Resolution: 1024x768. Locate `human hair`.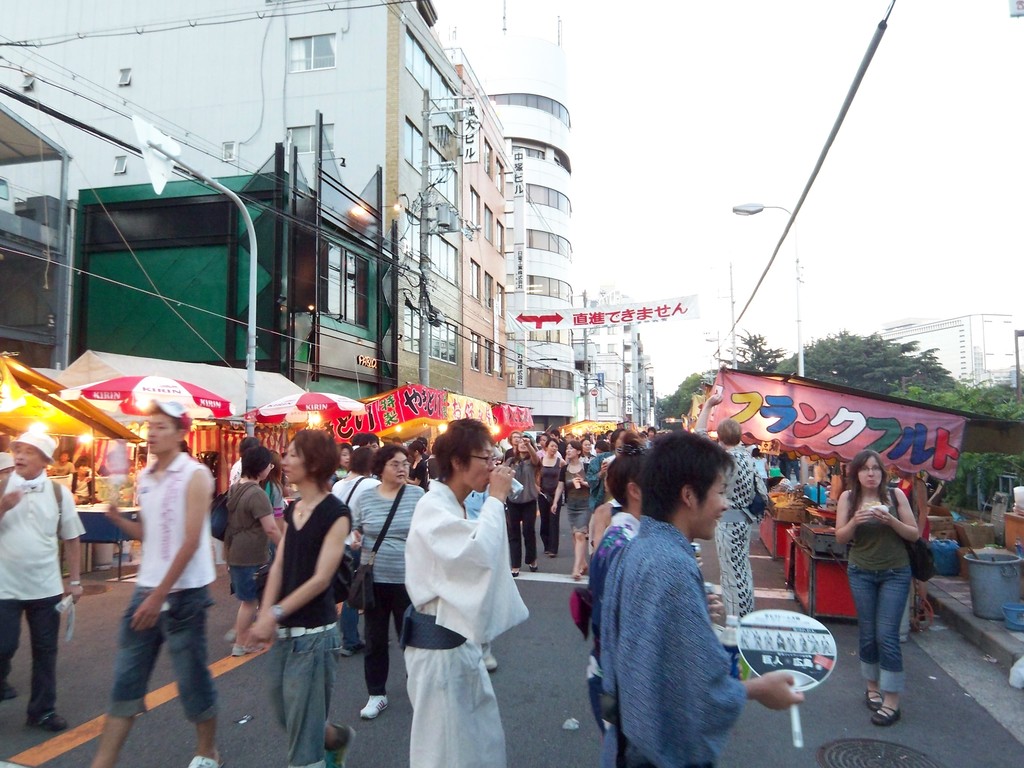
429:419:499:483.
